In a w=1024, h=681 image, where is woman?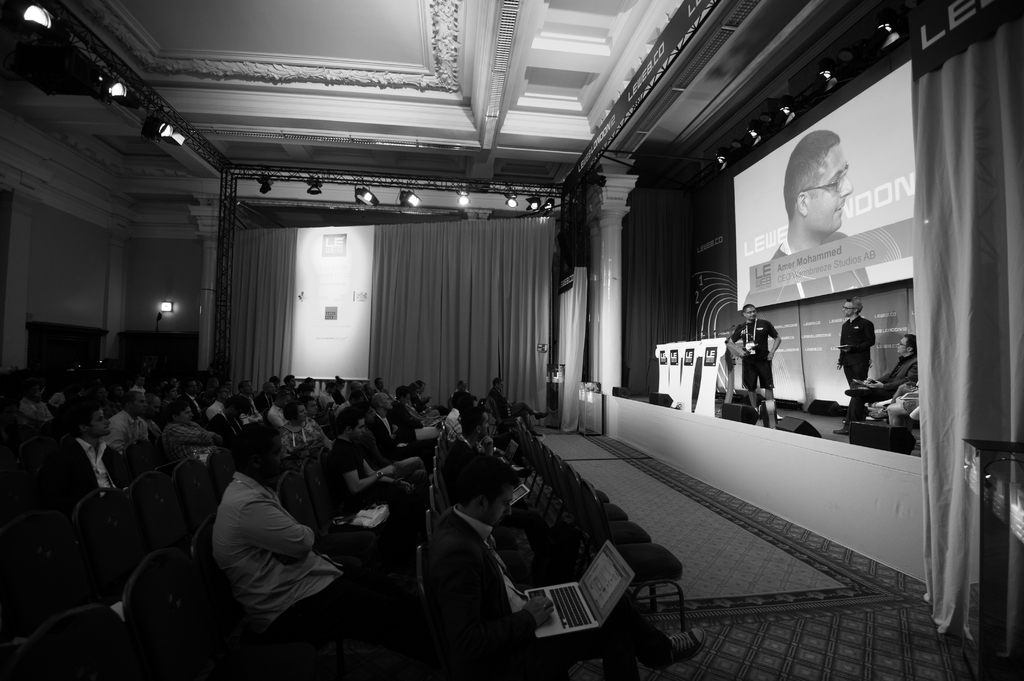
(left=182, top=445, right=335, bottom=643).
